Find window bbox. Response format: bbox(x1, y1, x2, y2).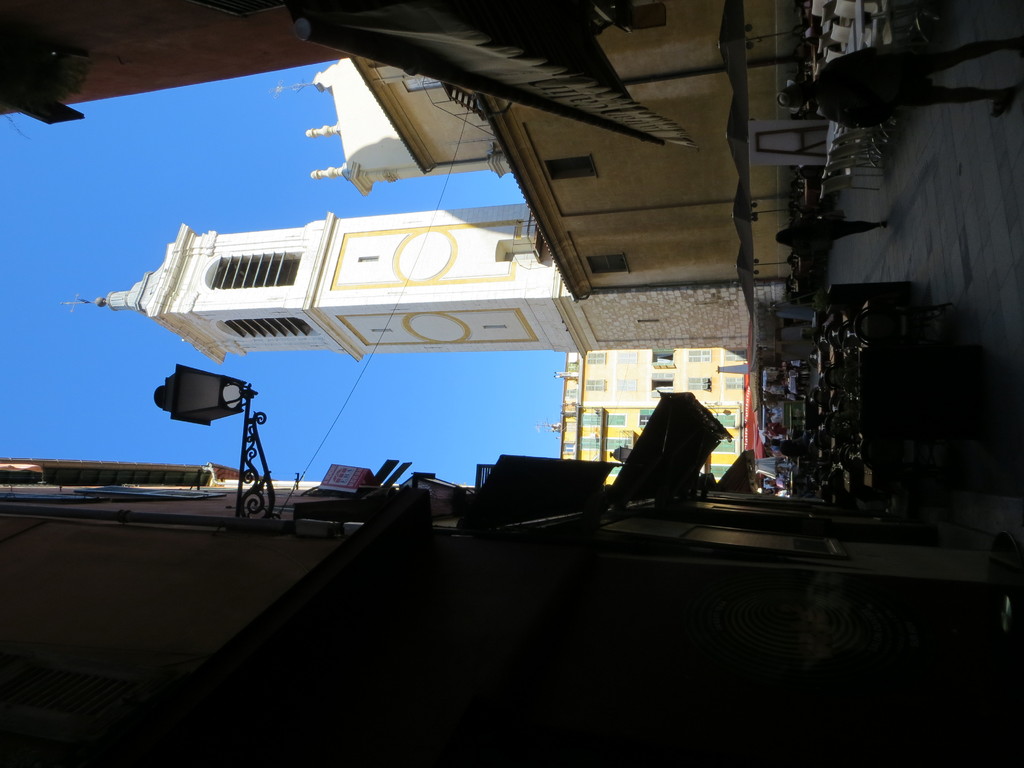
bbox(637, 412, 654, 428).
